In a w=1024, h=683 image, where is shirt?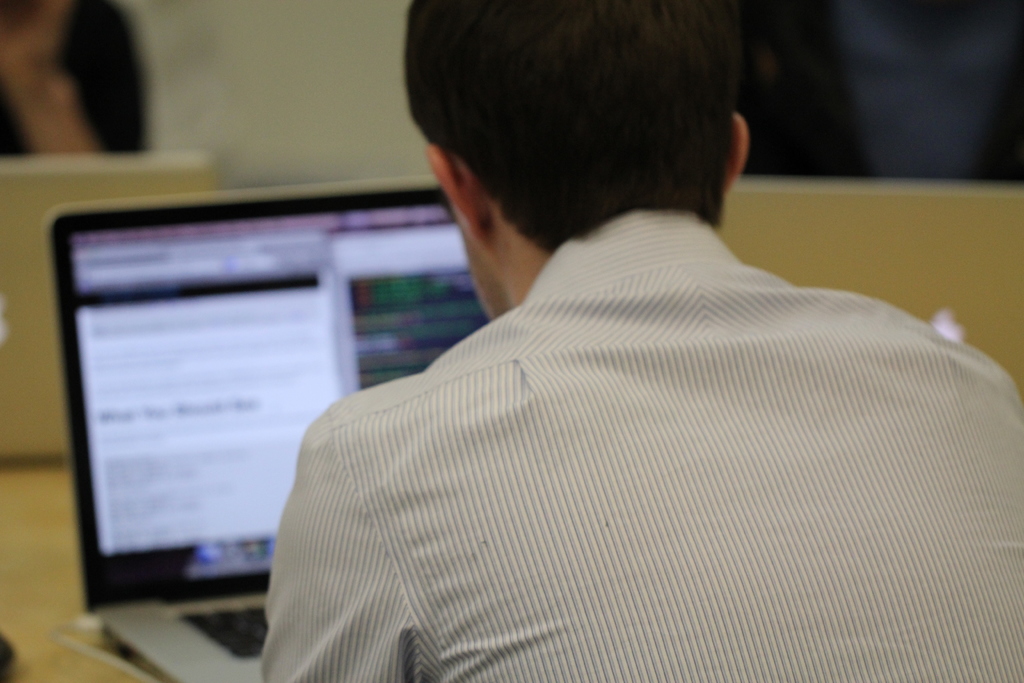
detection(257, 202, 1023, 682).
